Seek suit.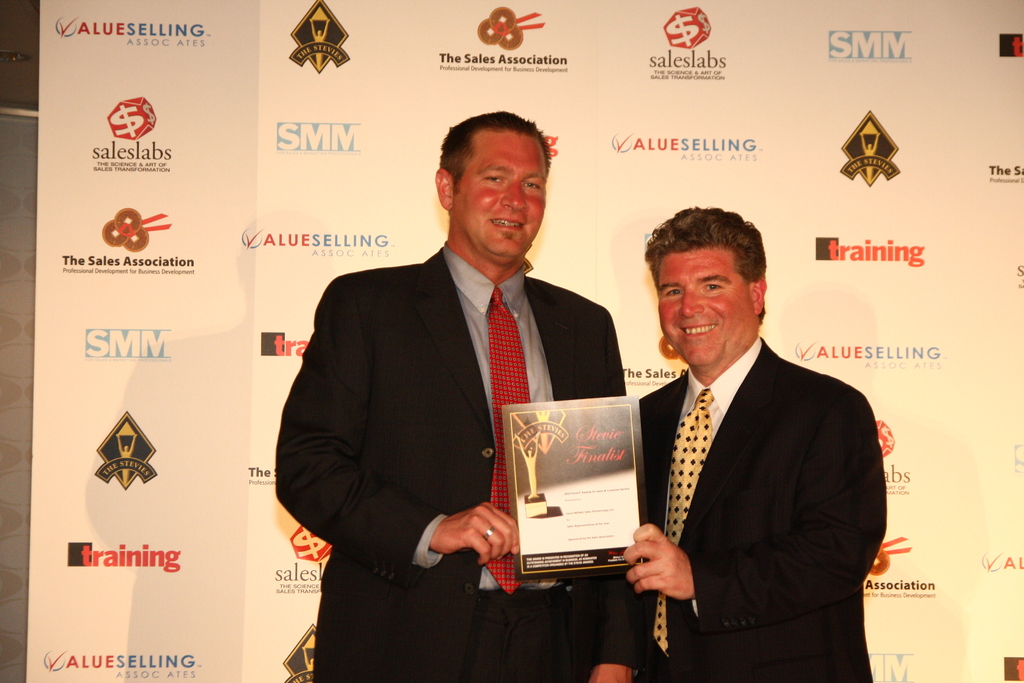
Rect(636, 336, 885, 682).
